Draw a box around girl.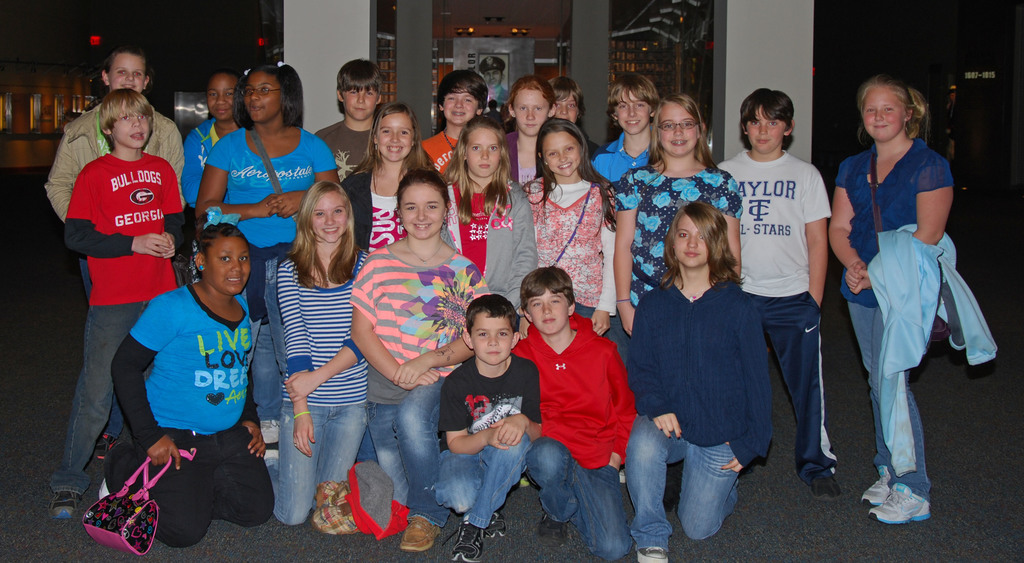
181:75:243:202.
